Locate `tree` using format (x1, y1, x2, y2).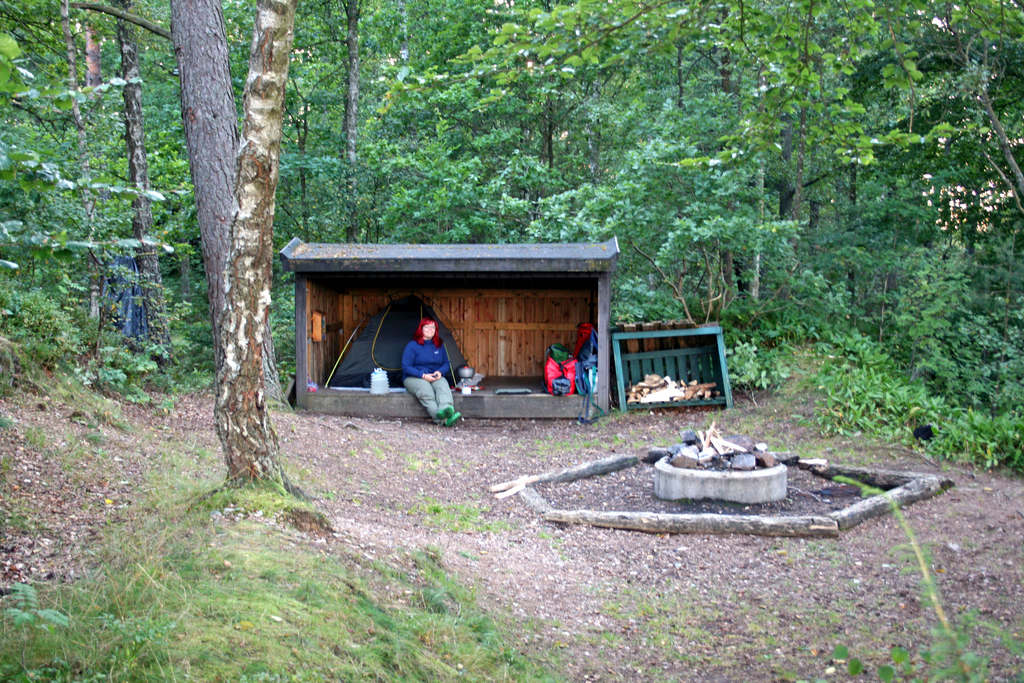
(58, 0, 295, 481).
